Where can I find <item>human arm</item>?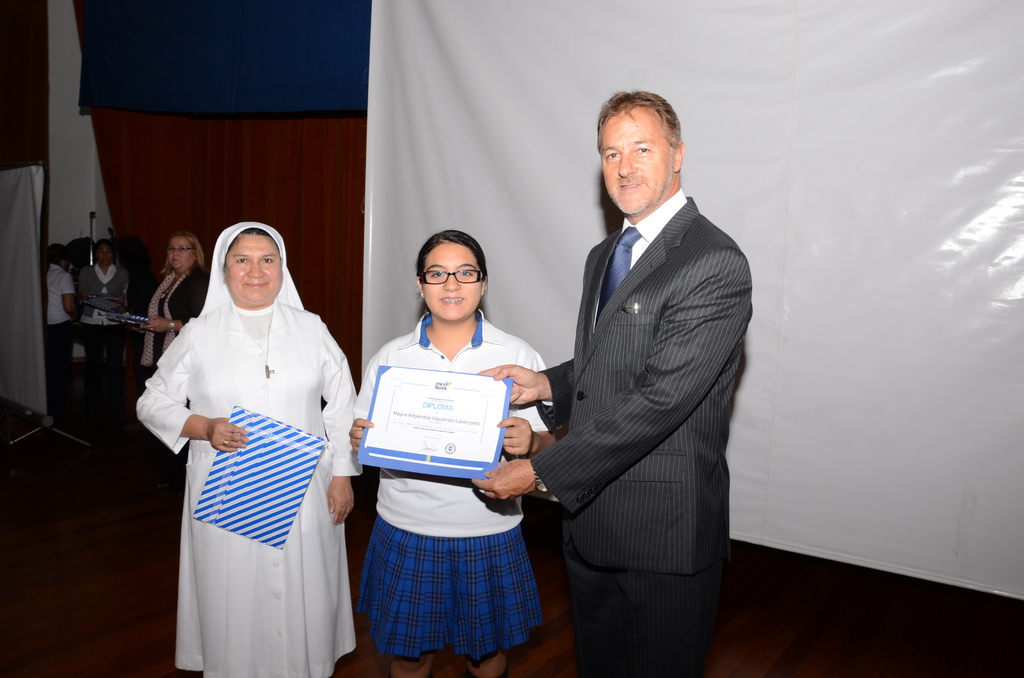
You can find it at box(351, 348, 383, 454).
